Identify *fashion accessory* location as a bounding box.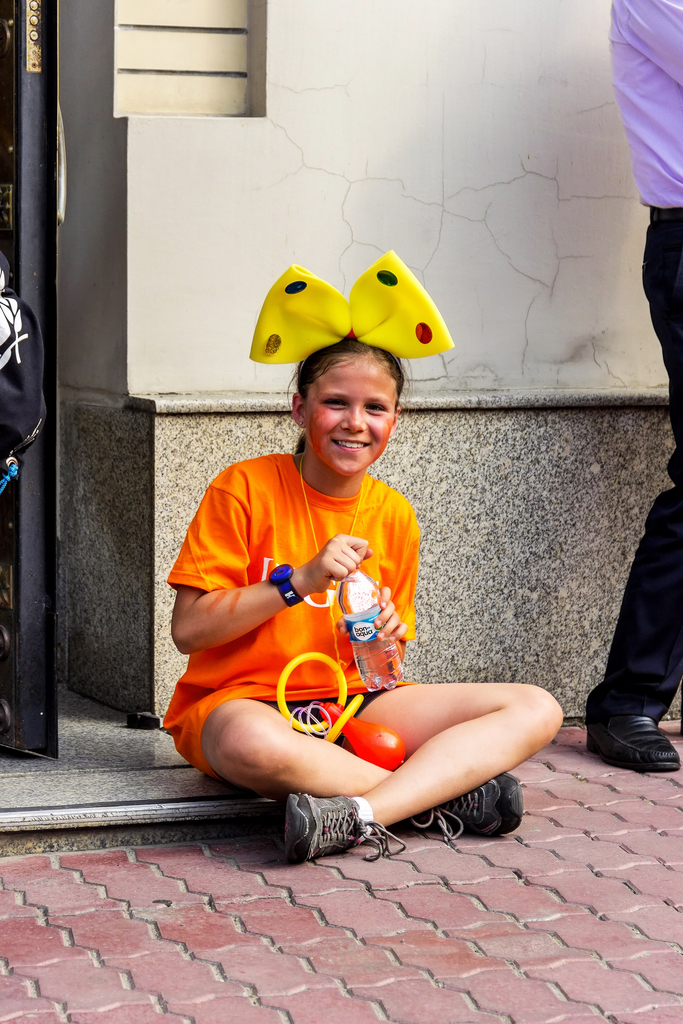
{"x1": 263, "y1": 562, "x2": 308, "y2": 602}.
